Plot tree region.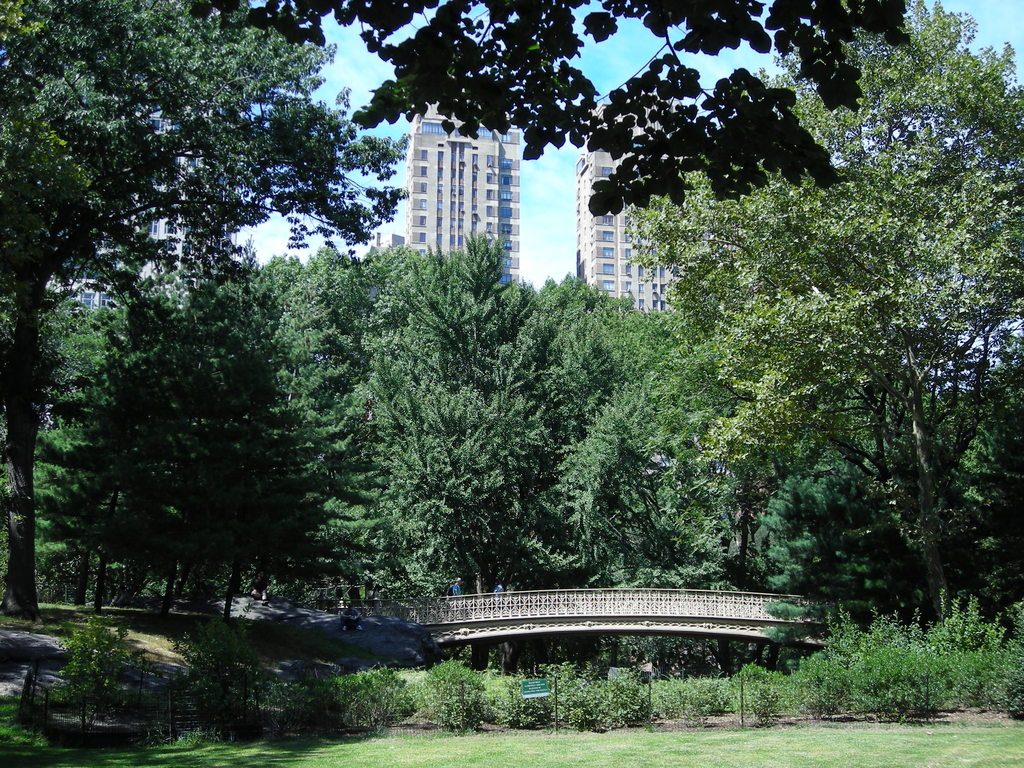
Plotted at bbox(166, 0, 922, 225).
